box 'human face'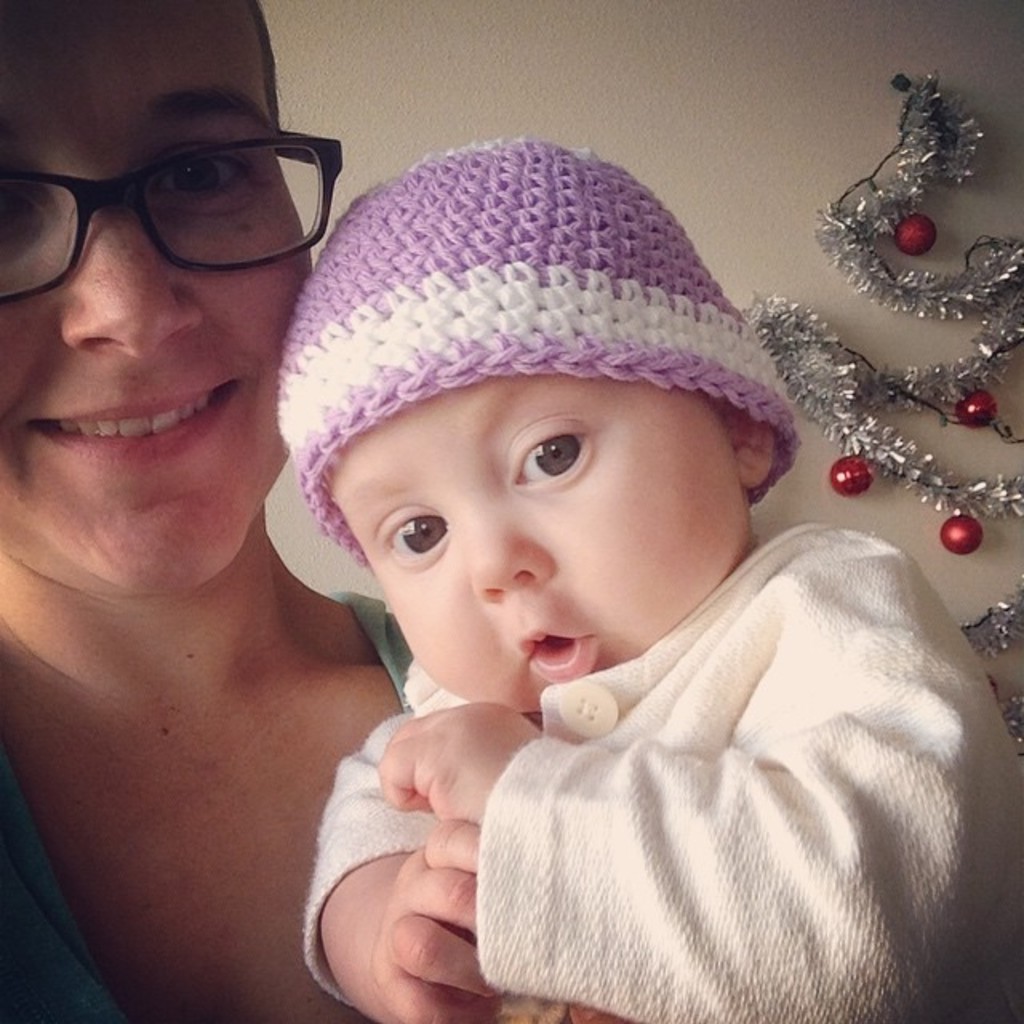
bbox(0, 0, 320, 600)
